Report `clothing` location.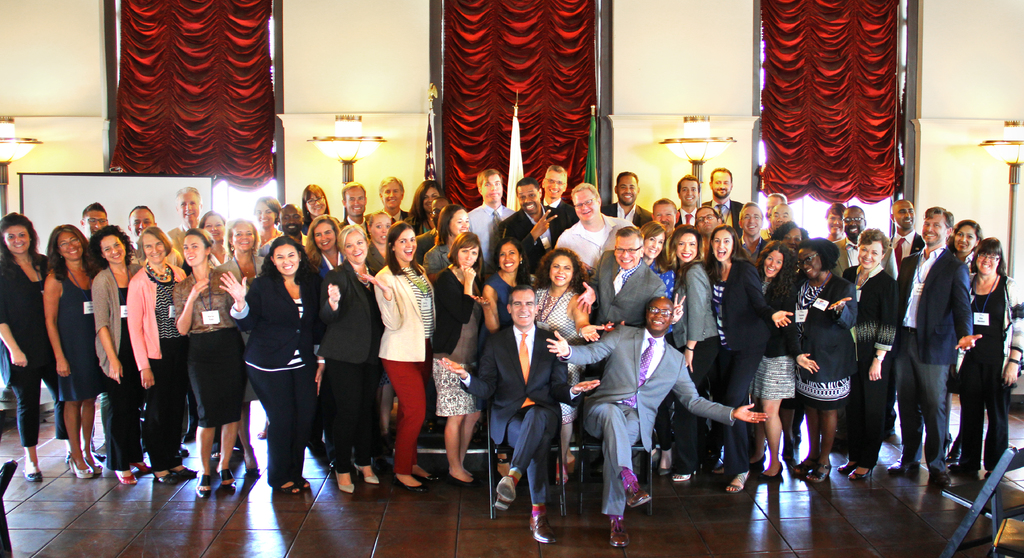
Report: l=458, t=316, r=565, b=503.
